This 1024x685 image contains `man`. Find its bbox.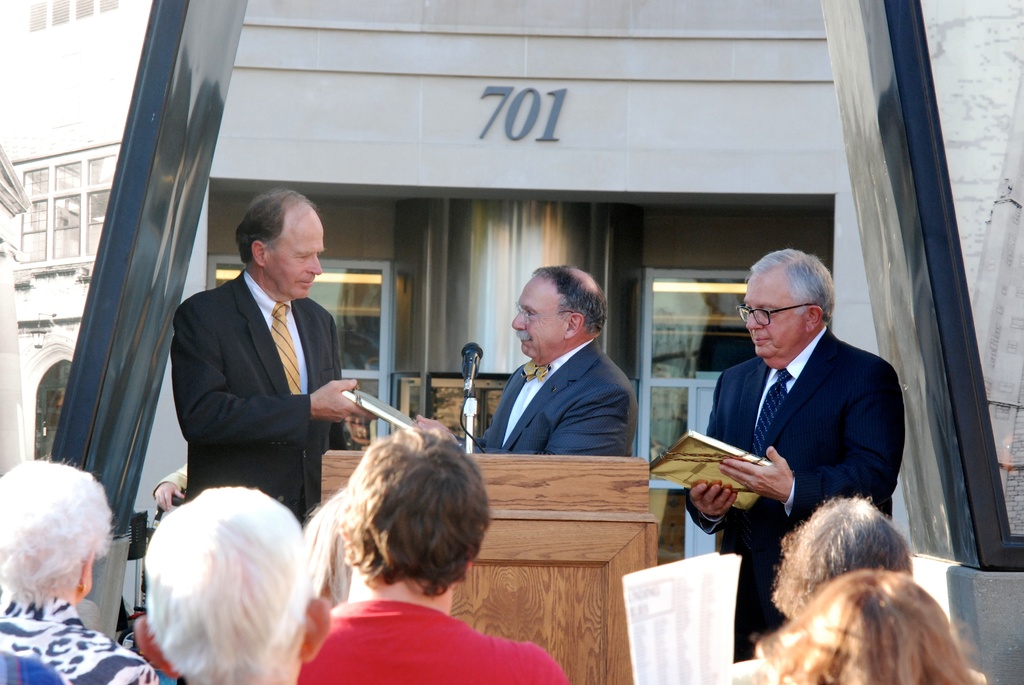
134 487 336 684.
